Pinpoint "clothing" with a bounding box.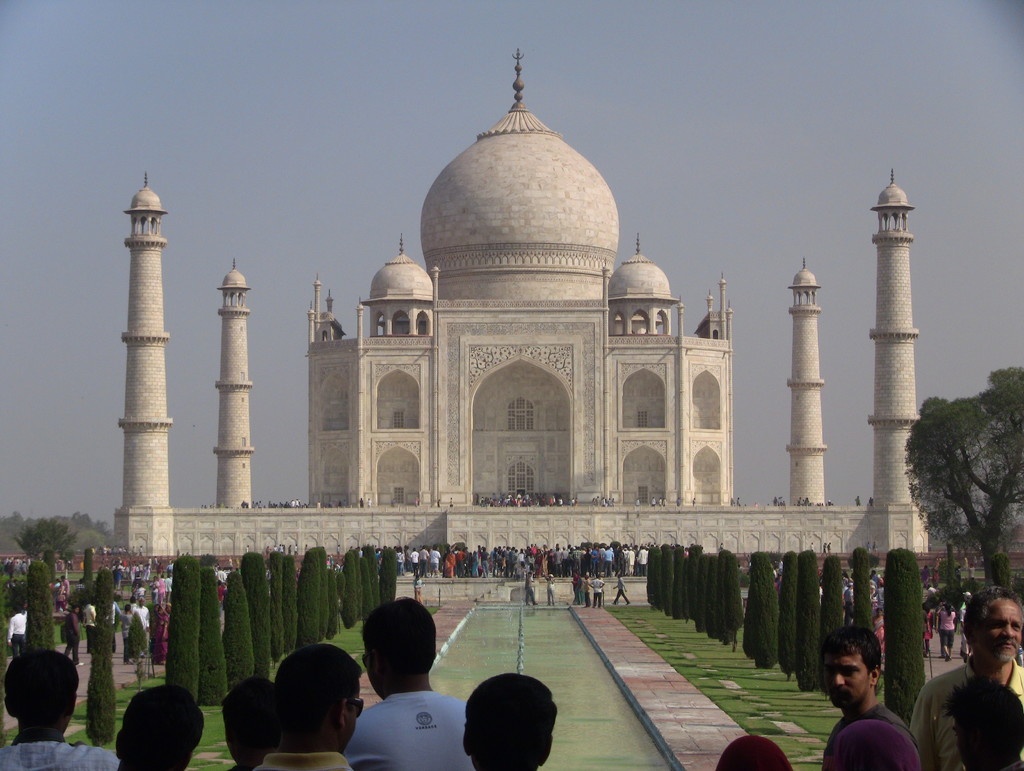
115, 614, 133, 663.
